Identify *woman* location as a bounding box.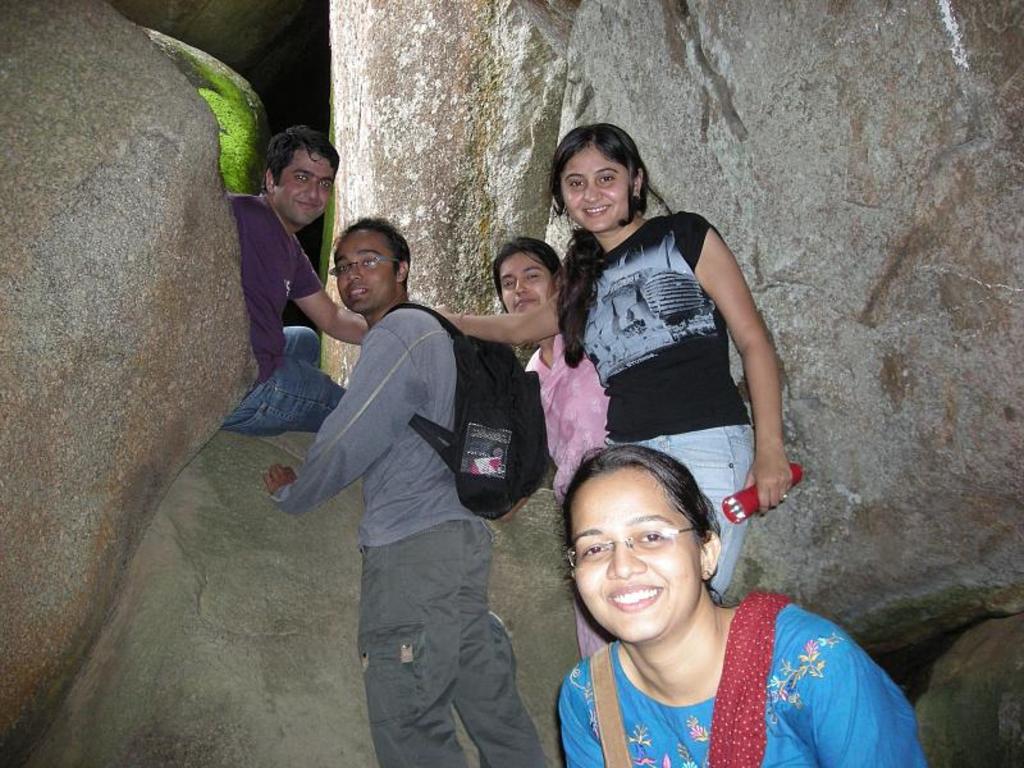
(x1=494, y1=234, x2=616, y2=659).
